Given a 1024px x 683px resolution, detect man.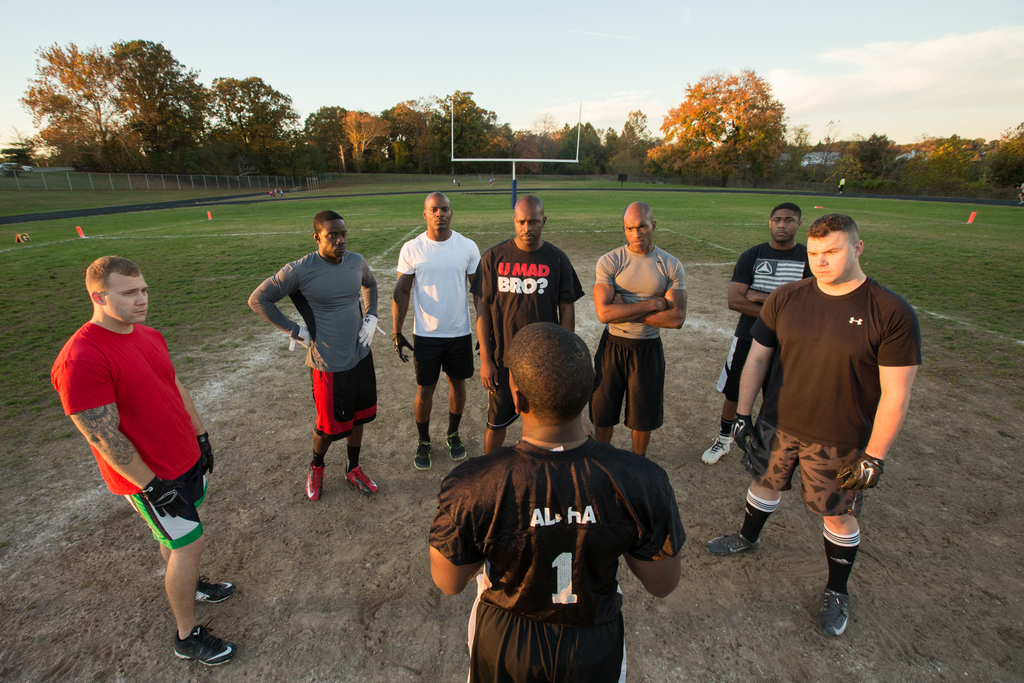
detection(429, 320, 684, 682).
